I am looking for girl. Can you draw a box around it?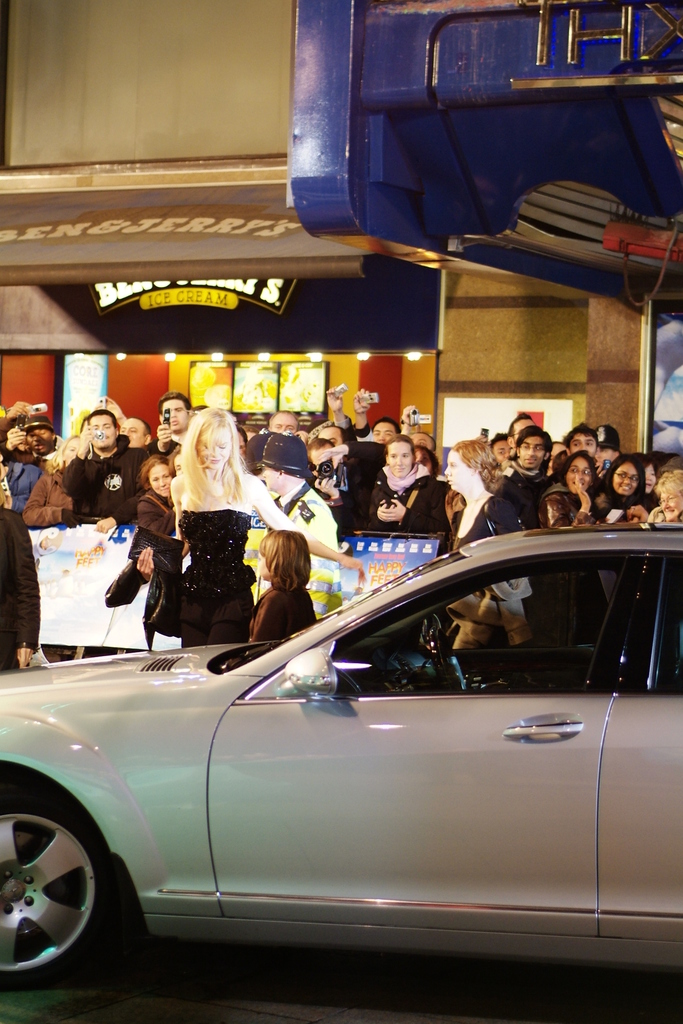
Sure, the bounding box is (27, 426, 87, 528).
